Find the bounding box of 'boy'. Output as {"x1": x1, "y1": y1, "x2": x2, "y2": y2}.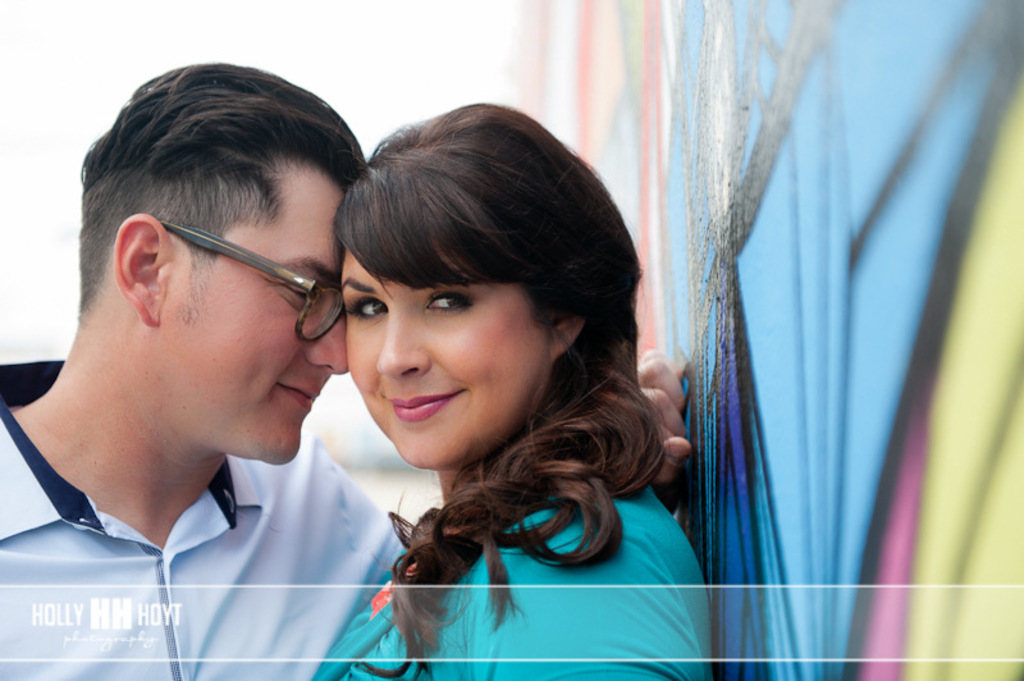
{"x1": 0, "y1": 51, "x2": 687, "y2": 680}.
